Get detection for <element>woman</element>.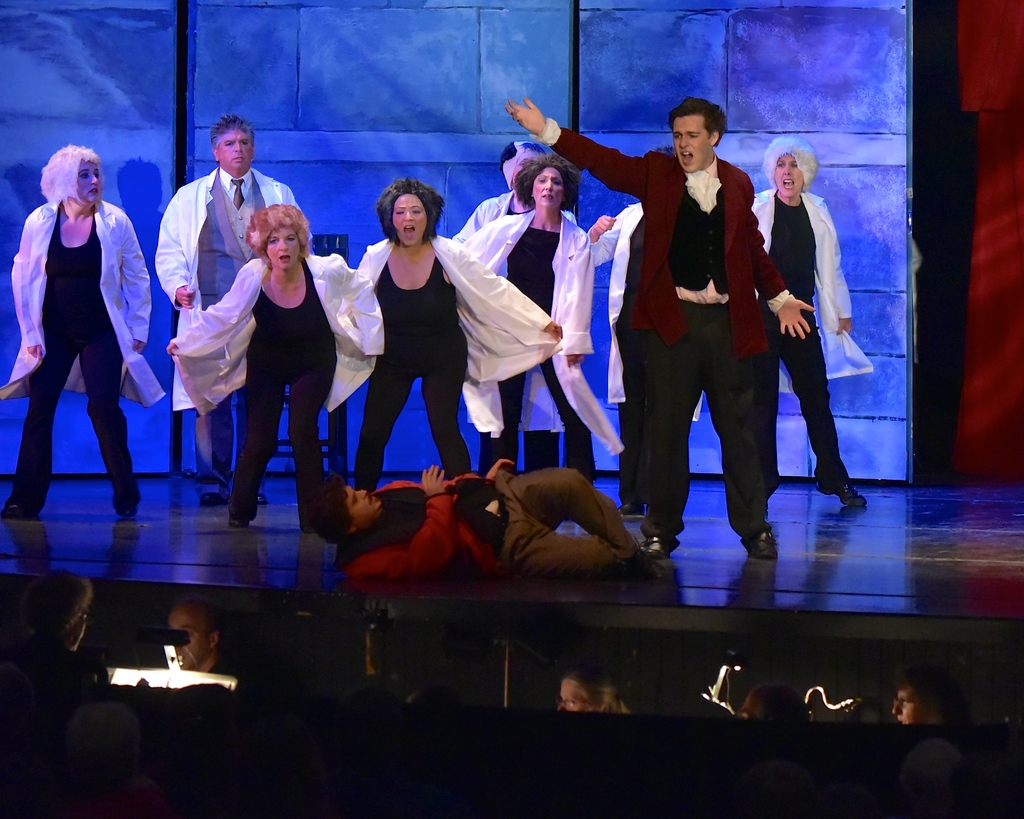
Detection: [458,157,595,471].
